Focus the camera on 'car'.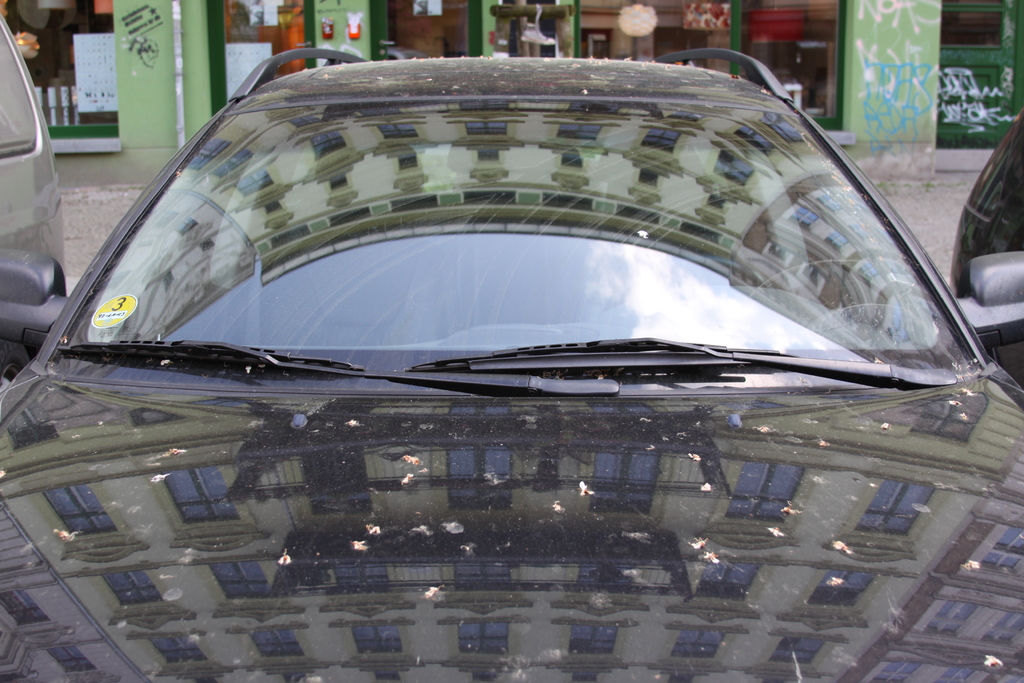
Focus region: bbox=(0, 51, 1023, 682).
